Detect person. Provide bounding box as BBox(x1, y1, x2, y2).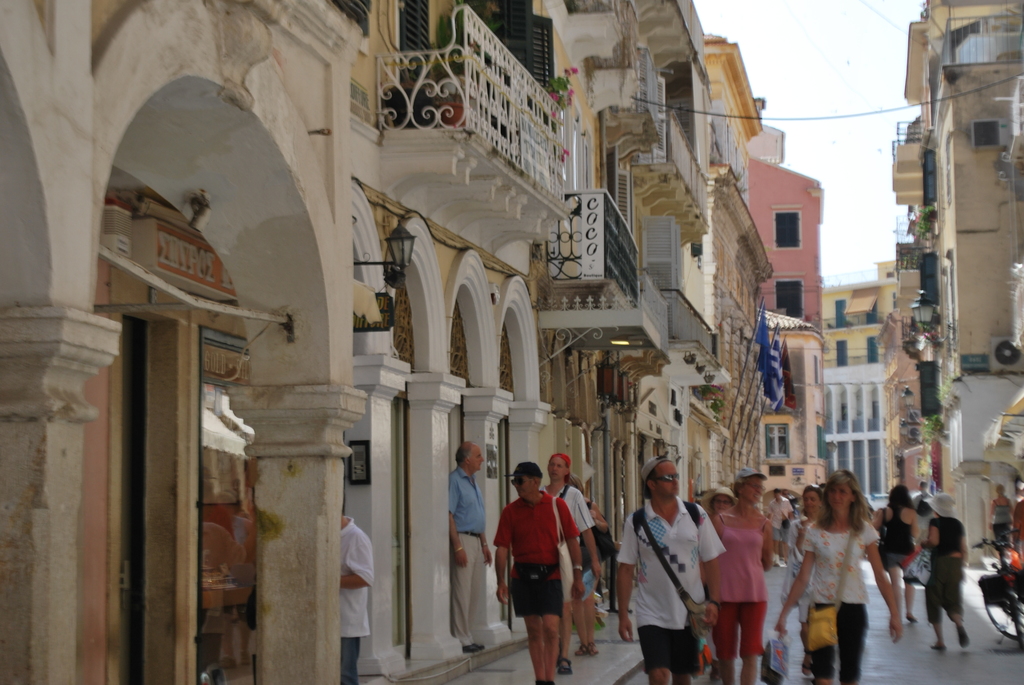
BBox(762, 468, 902, 683).
